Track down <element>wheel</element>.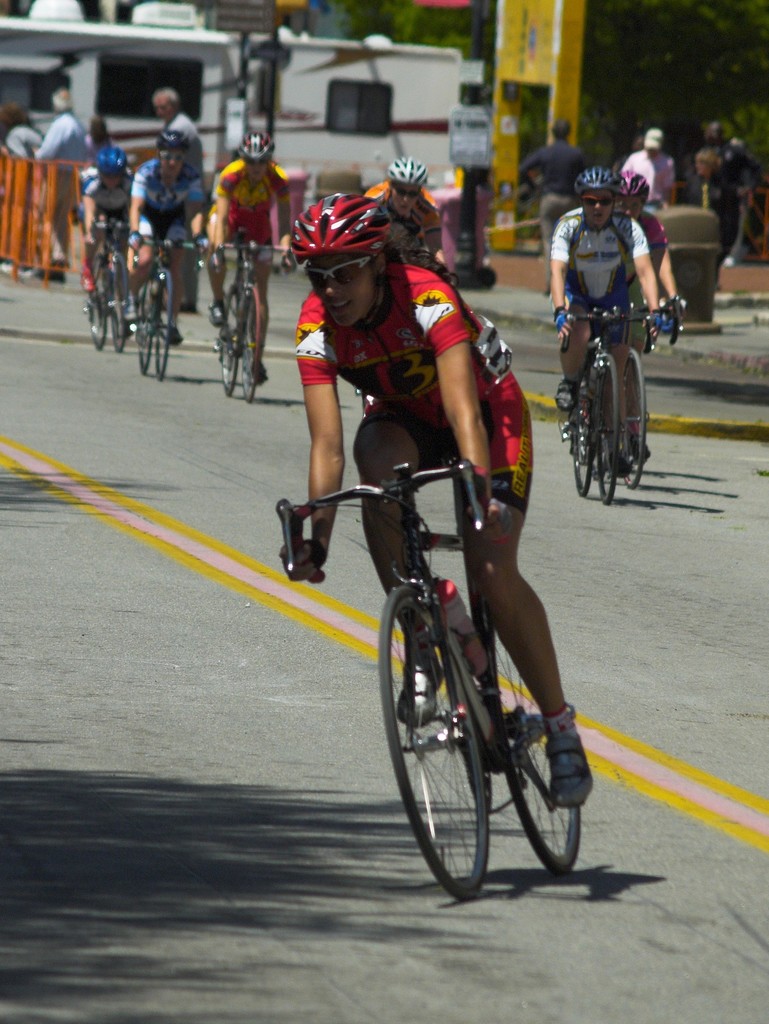
Tracked to pyautogui.locateOnScreen(569, 433, 598, 497).
